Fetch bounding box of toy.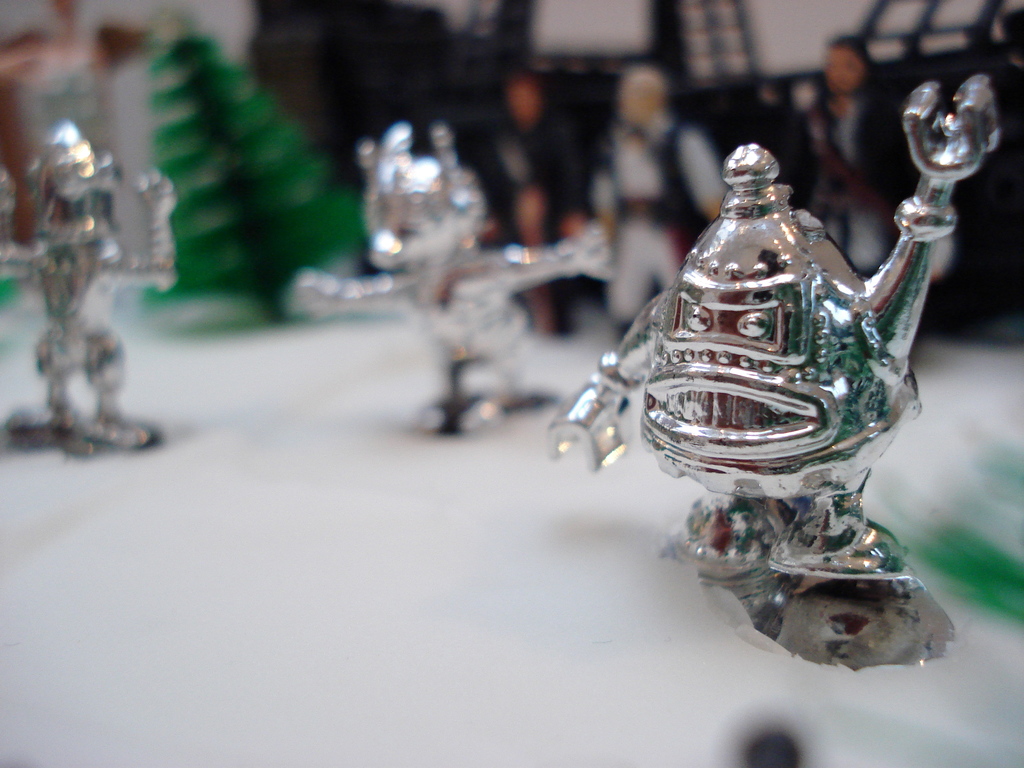
Bbox: detection(589, 65, 724, 415).
